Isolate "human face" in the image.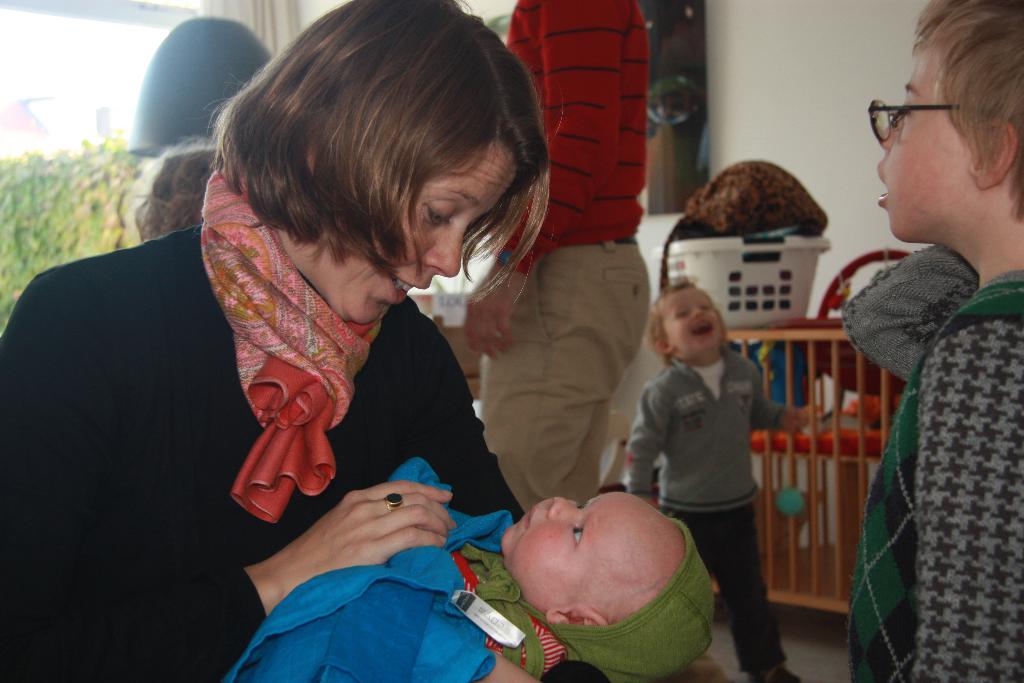
Isolated region: l=876, t=49, r=970, b=250.
